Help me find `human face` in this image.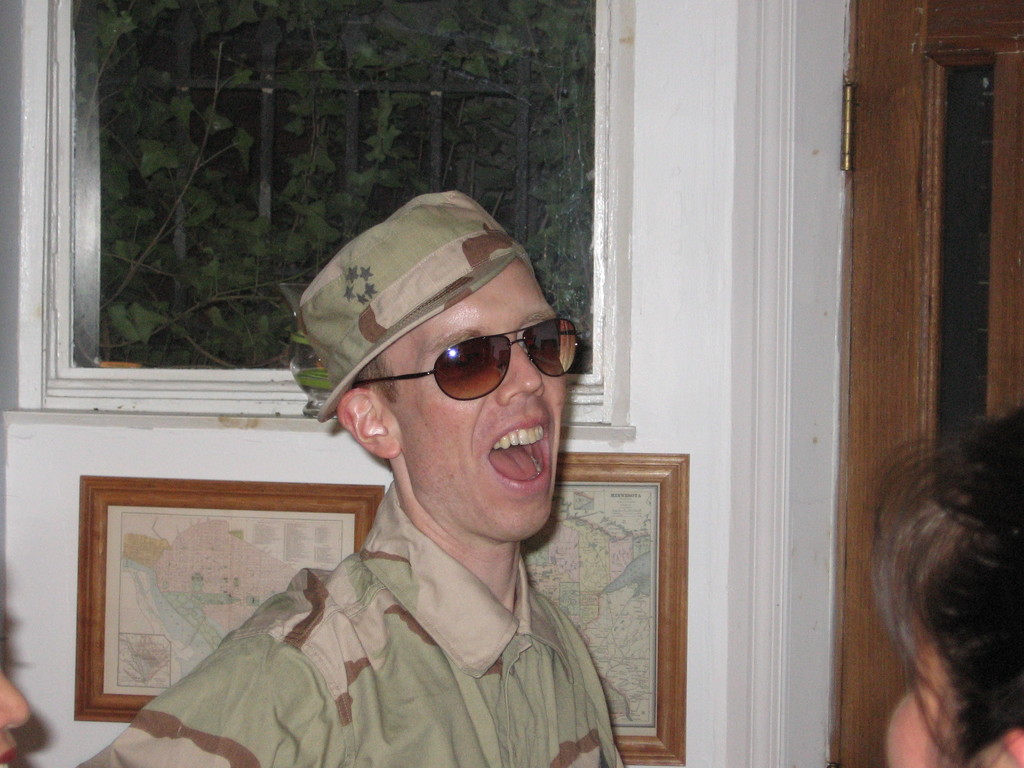
Found it: [left=371, top=256, right=568, bottom=540].
